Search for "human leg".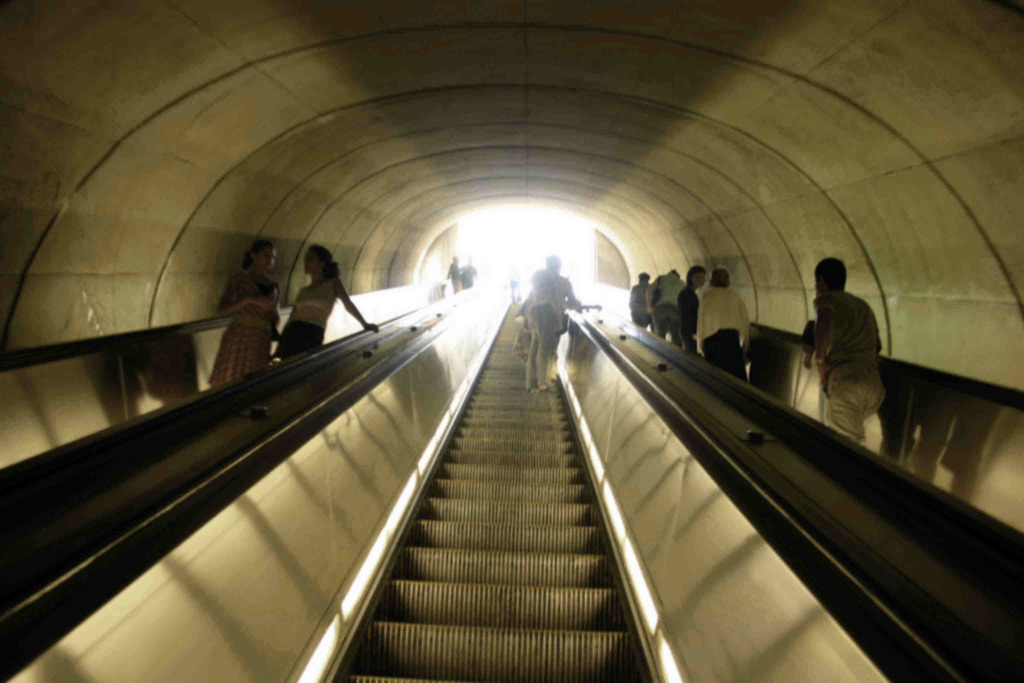
Found at rect(530, 330, 554, 392).
